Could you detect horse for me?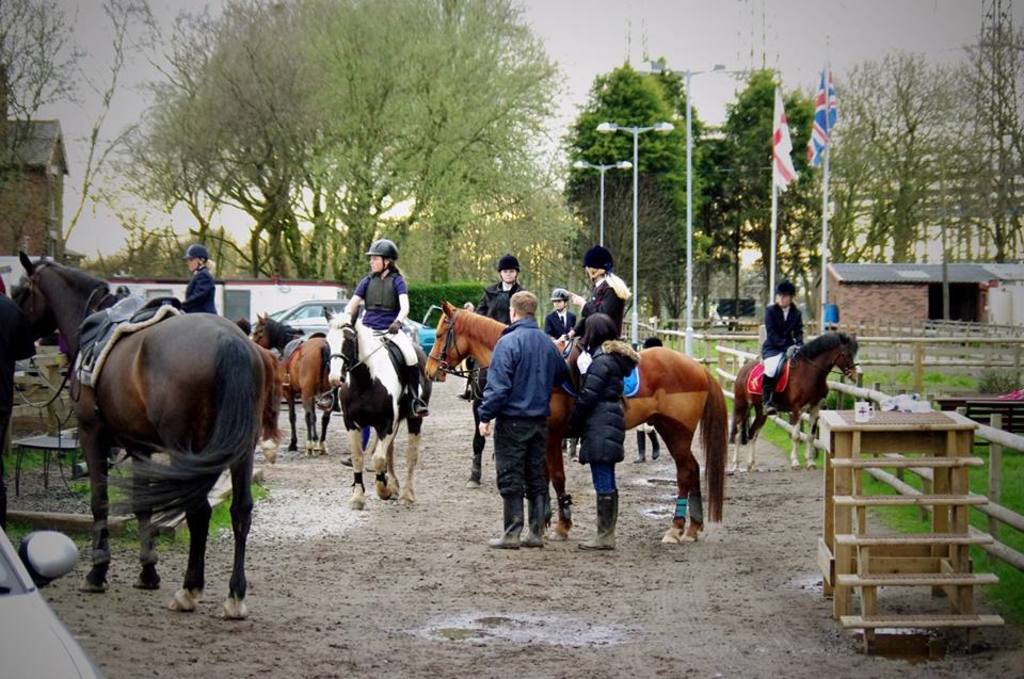
Detection result: [421, 301, 727, 546].
